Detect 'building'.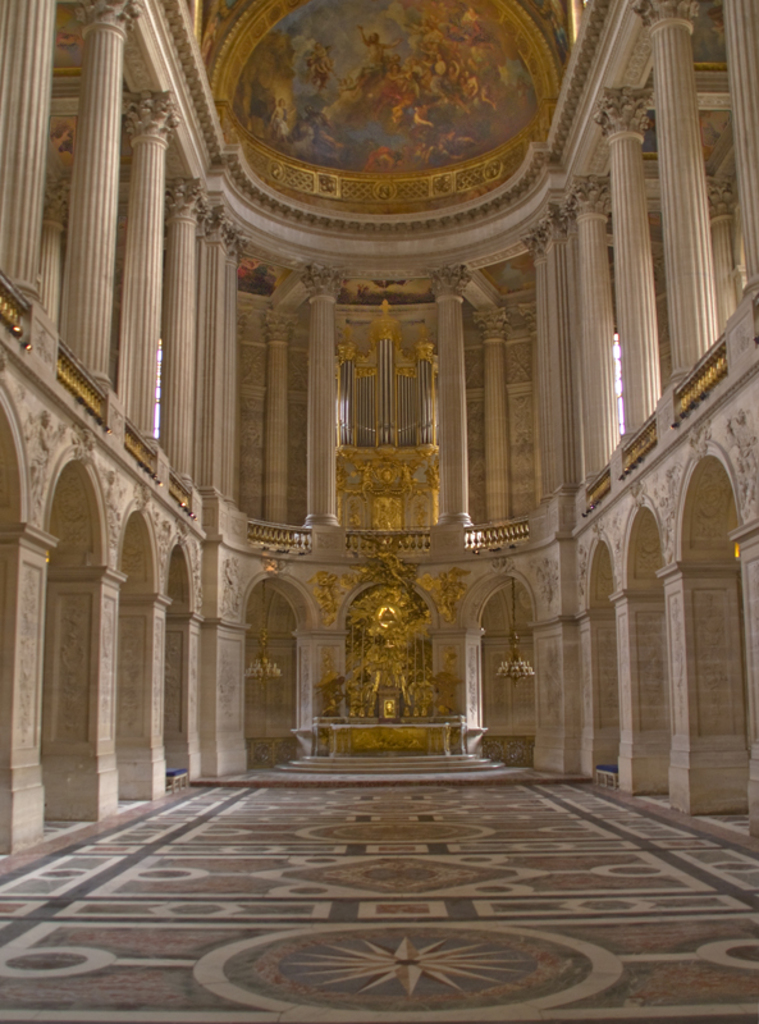
Detected at BBox(0, 0, 758, 1023).
